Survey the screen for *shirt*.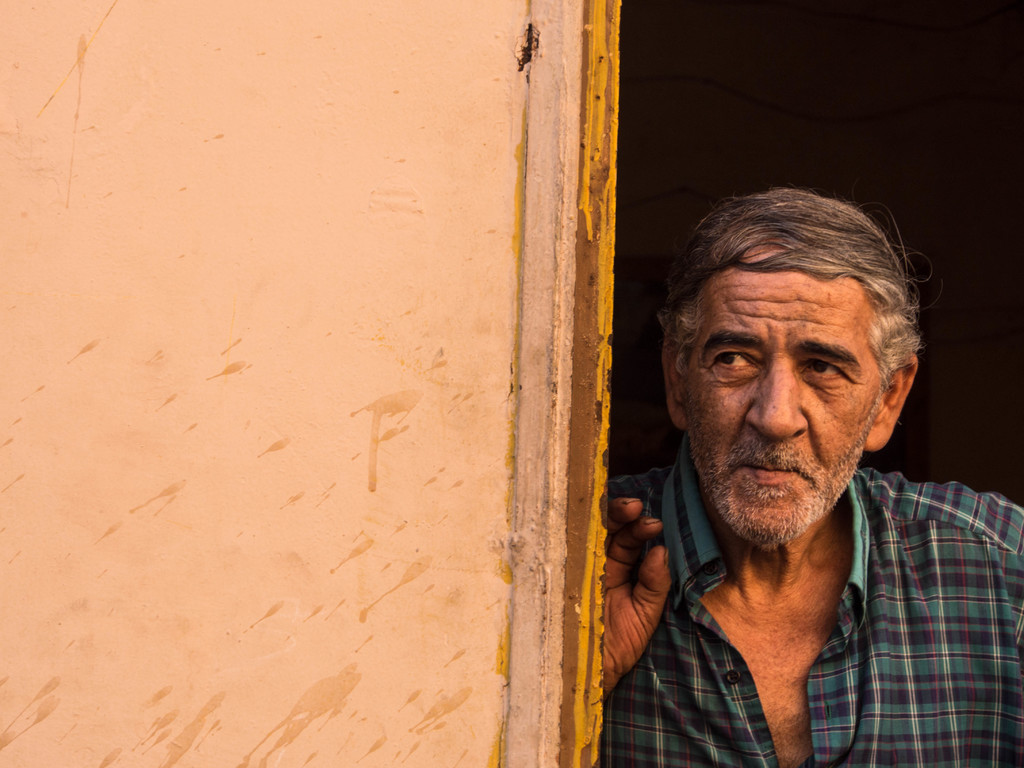
Survey found: <region>601, 434, 1023, 767</region>.
